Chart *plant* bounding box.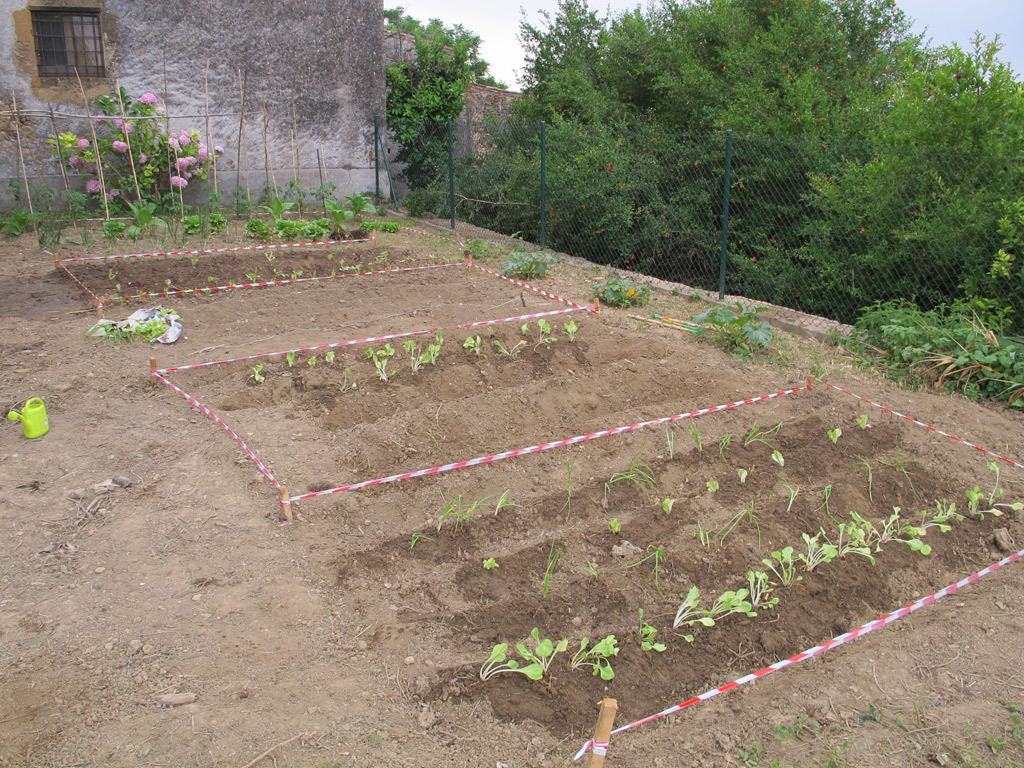
Charted: <bbox>664, 427, 676, 458</bbox>.
